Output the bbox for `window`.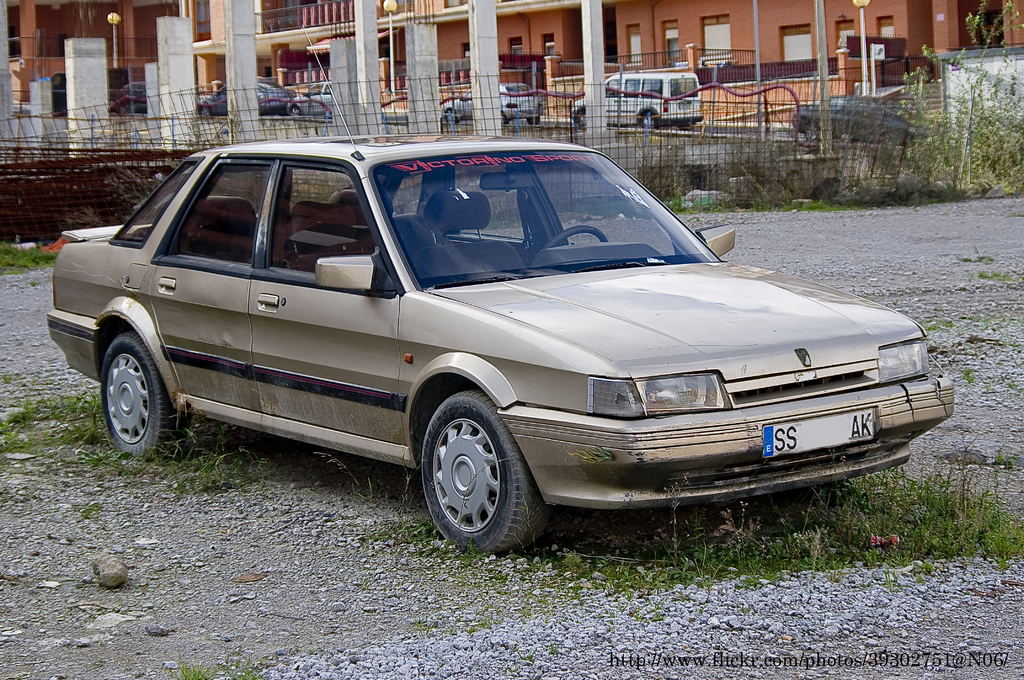
(836,19,852,48).
